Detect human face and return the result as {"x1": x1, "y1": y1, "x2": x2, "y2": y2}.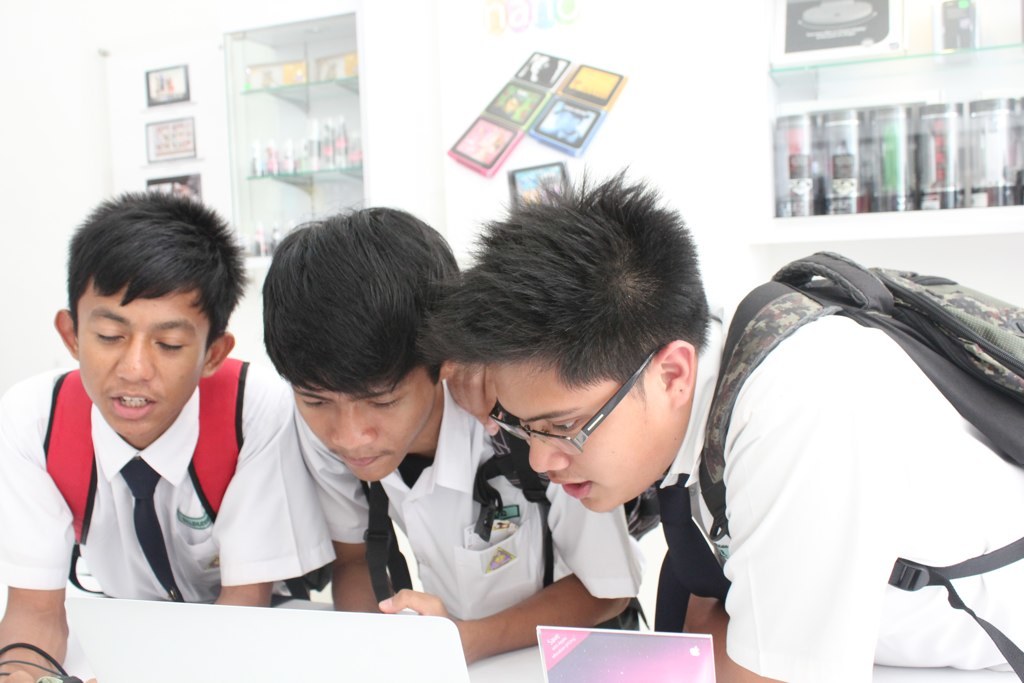
{"x1": 493, "y1": 357, "x2": 675, "y2": 513}.
